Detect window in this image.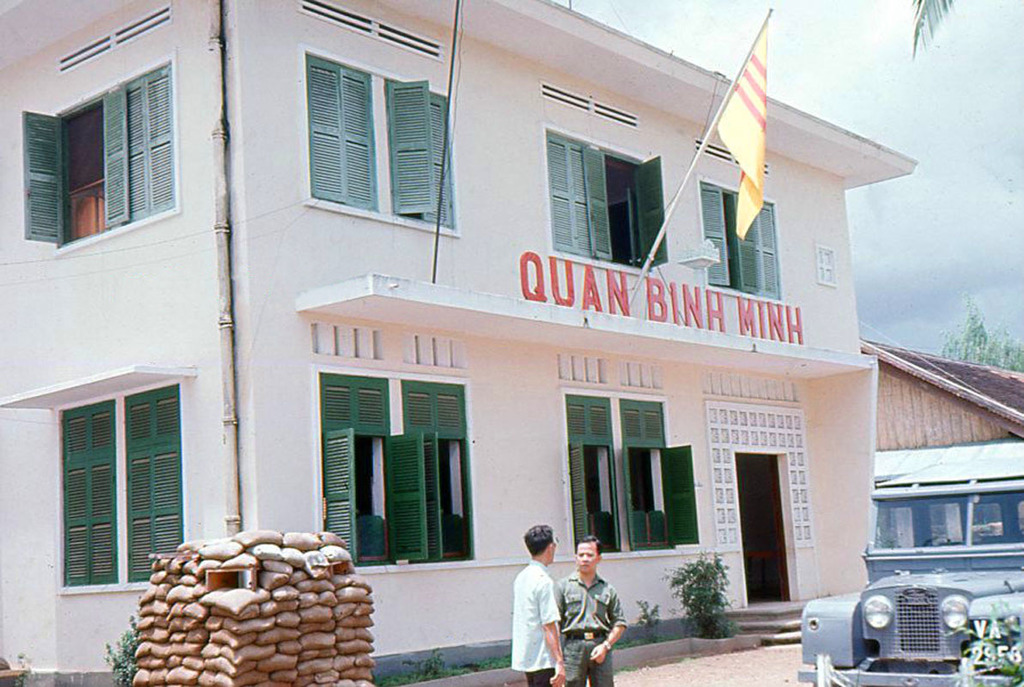
Detection: 4:58:196:239.
